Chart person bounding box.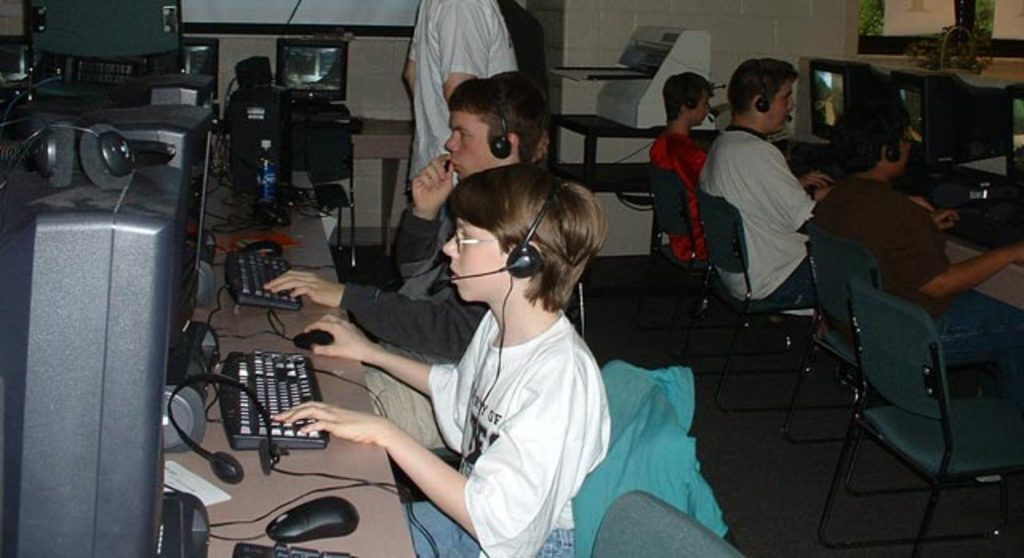
Charted: BBox(645, 69, 822, 269).
